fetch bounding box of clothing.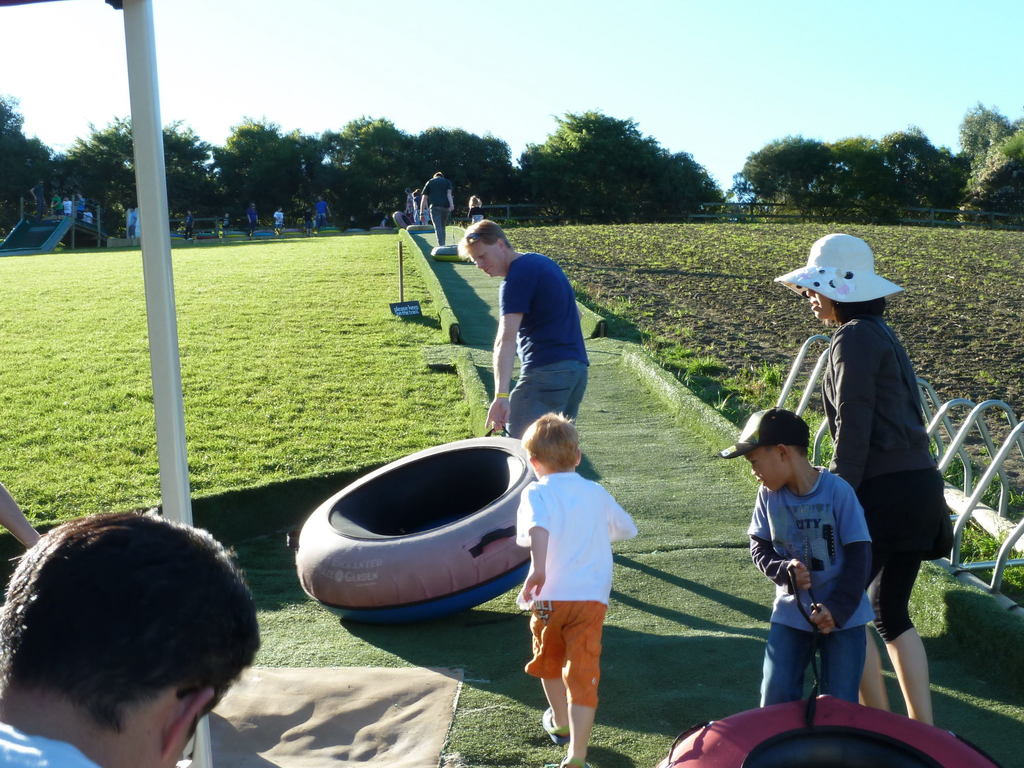
Bbox: Rect(467, 205, 486, 223).
